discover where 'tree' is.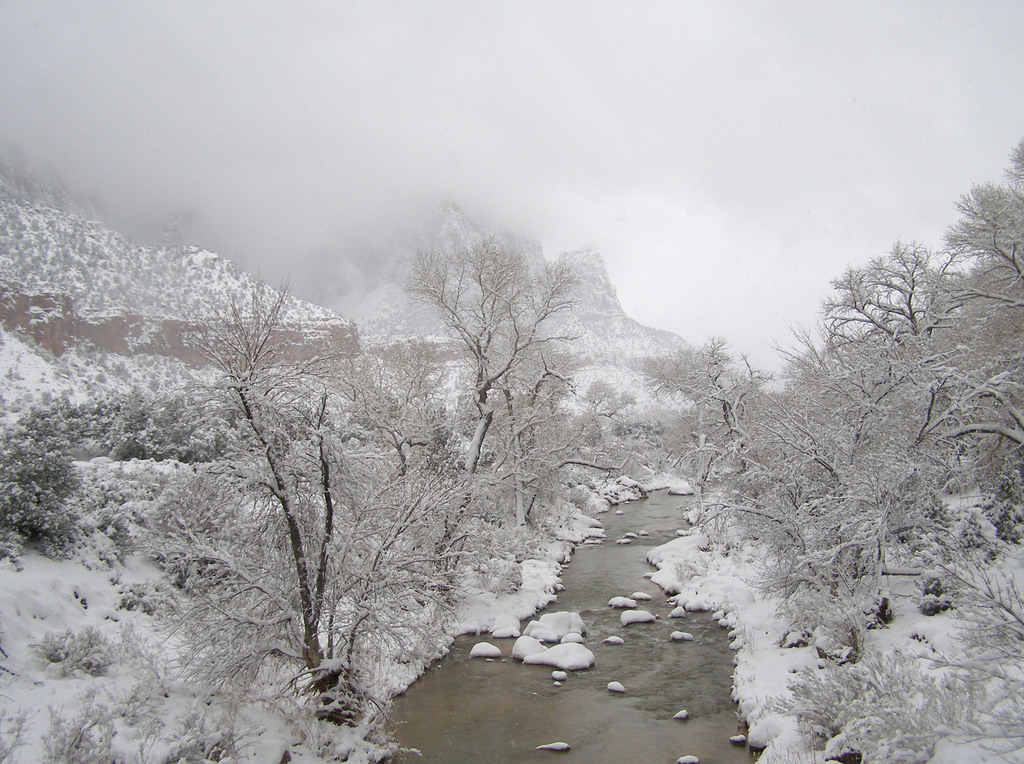
Discovered at <box>746,277,845,576</box>.
